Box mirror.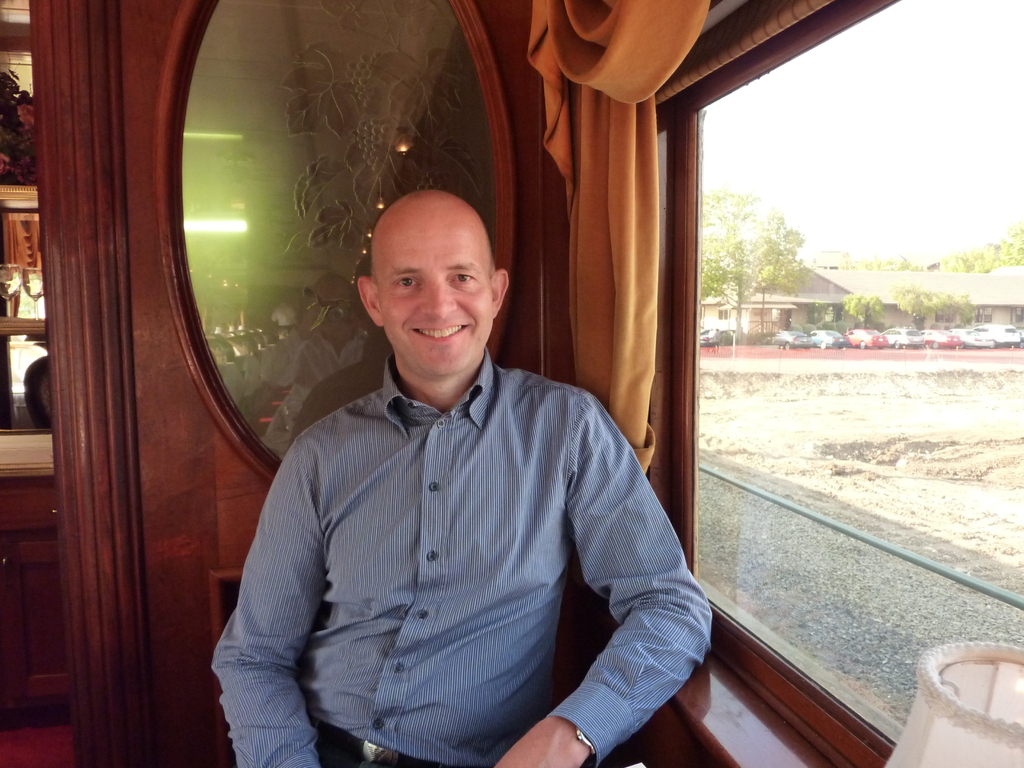
[left=182, top=0, right=493, bottom=463].
